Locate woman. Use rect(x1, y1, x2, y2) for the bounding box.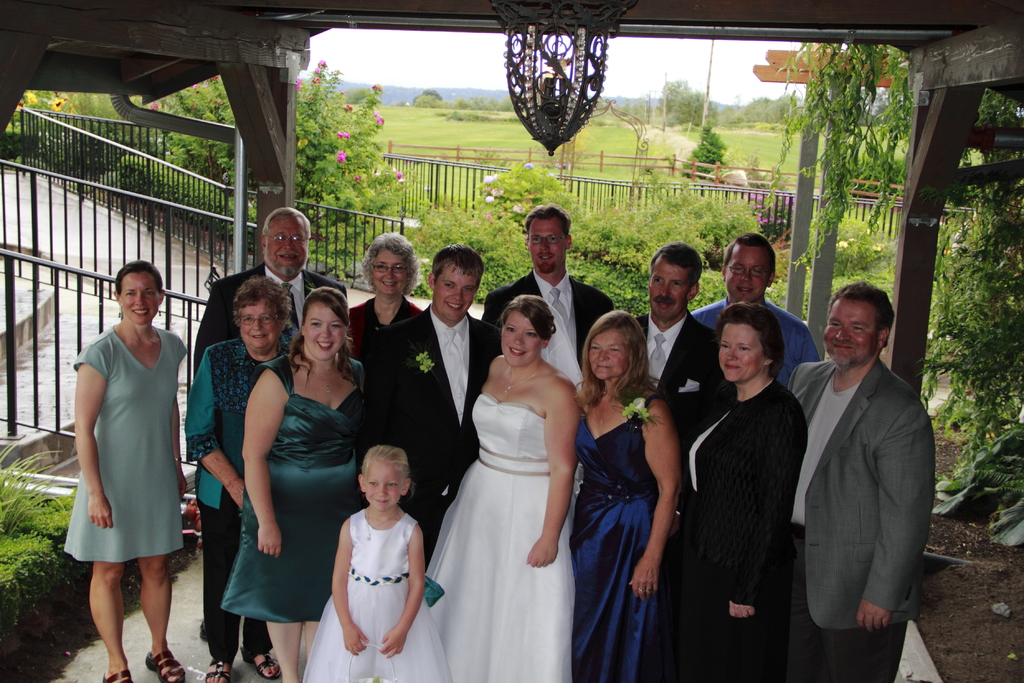
rect(184, 278, 304, 682).
